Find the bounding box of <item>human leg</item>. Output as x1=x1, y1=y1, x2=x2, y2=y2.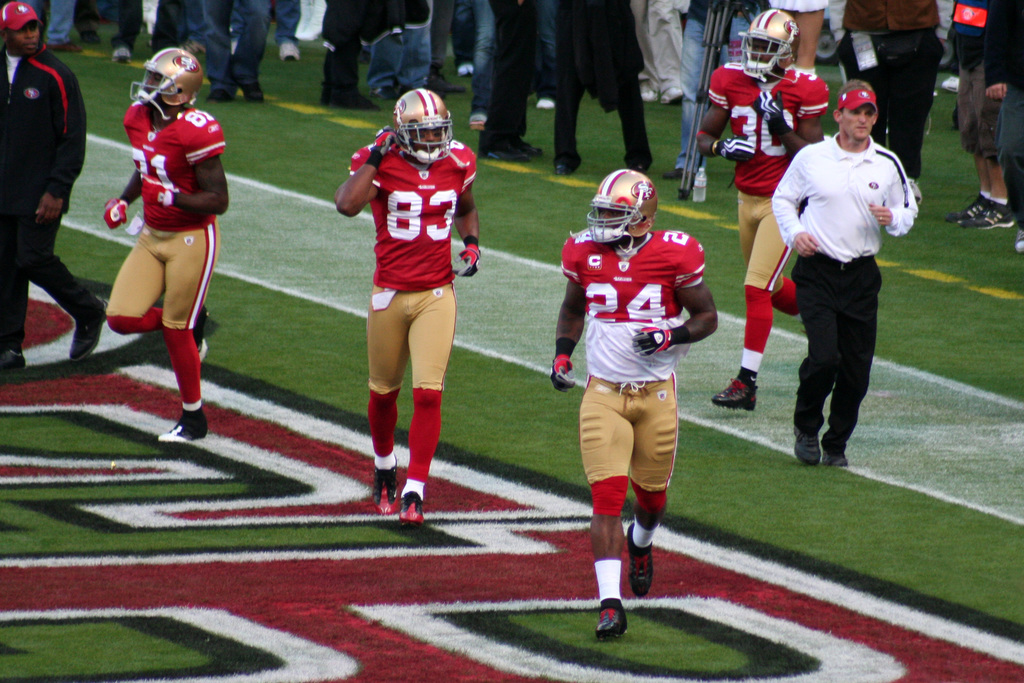
x1=447, y1=0, x2=476, y2=70.
